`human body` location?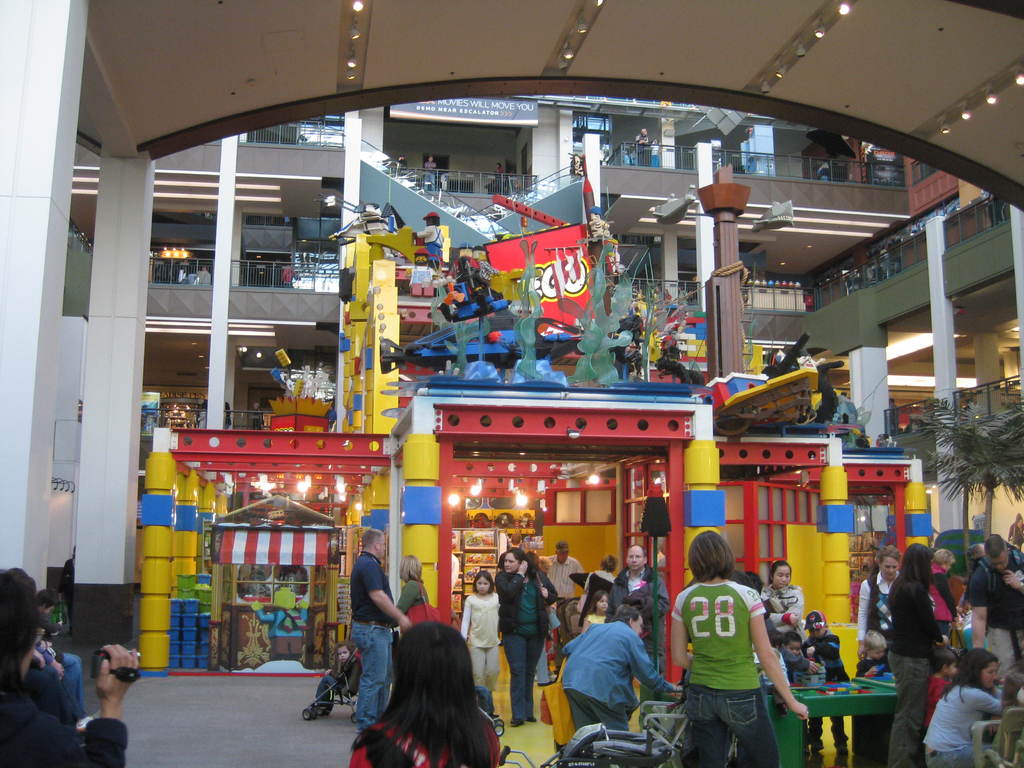
<bbox>313, 657, 355, 709</bbox>
